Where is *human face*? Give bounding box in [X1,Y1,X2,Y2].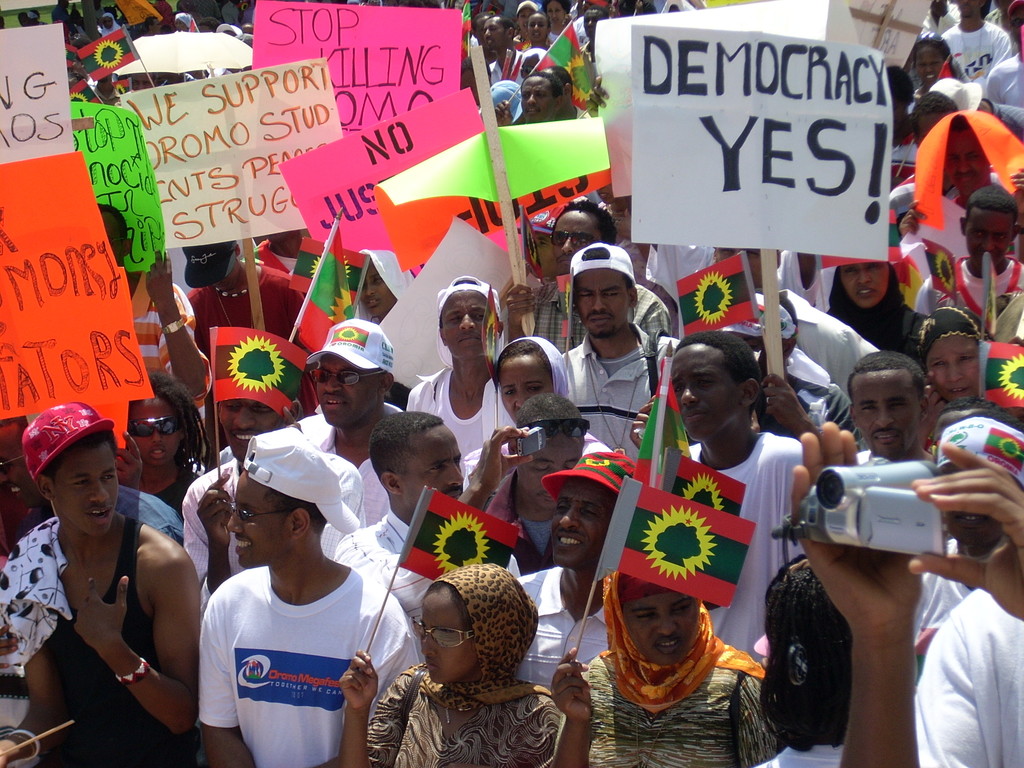
[670,341,744,431].
